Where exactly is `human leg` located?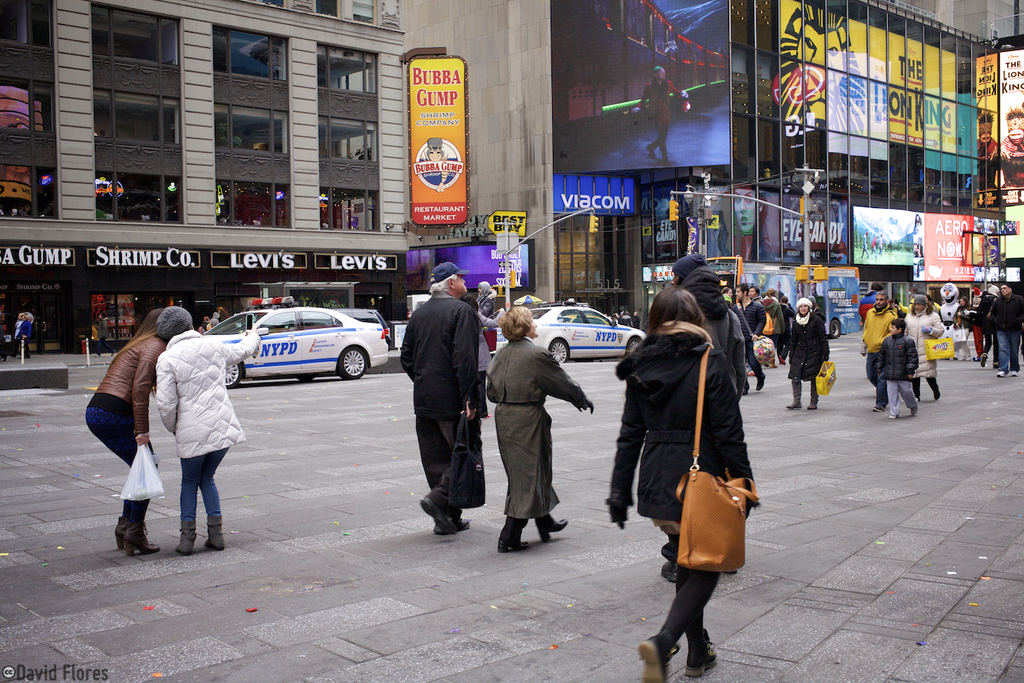
Its bounding box is bbox(501, 520, 526, 558).
